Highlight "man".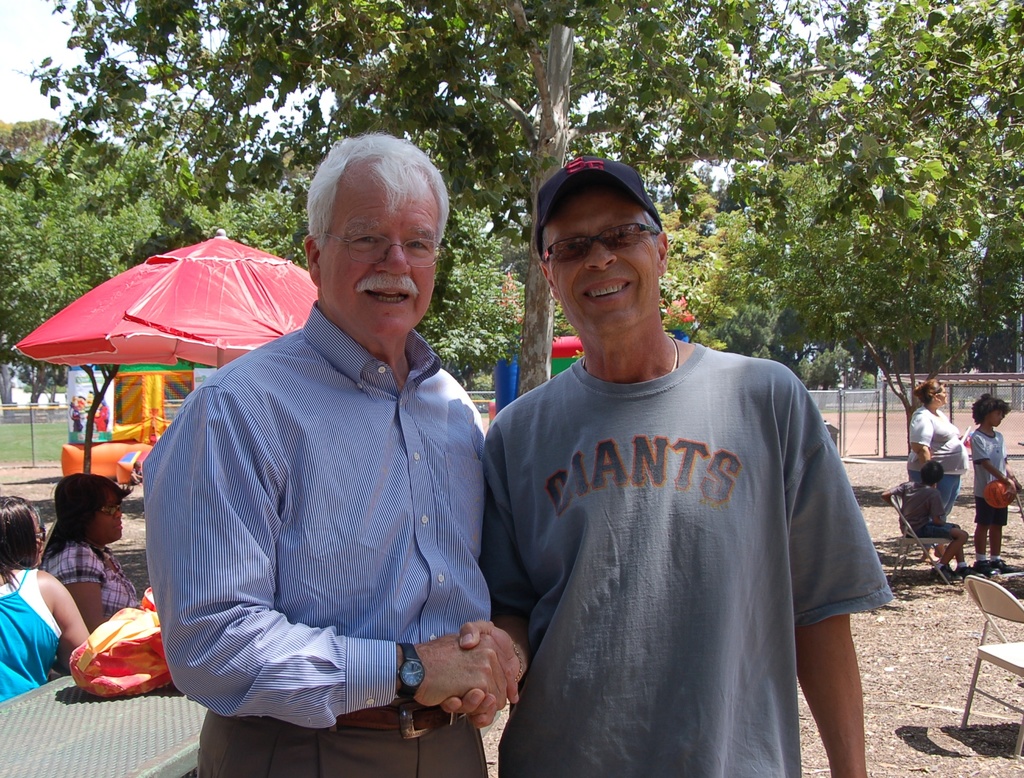
Highlighted region: <box>144,132,518,777</box>.
